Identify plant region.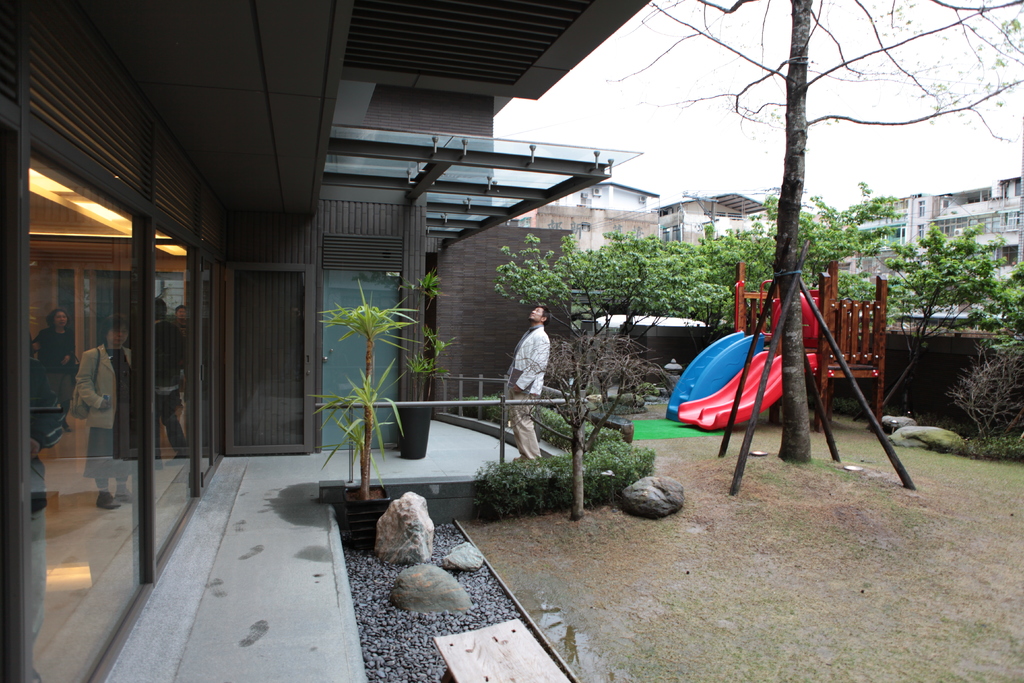
Region: BBox(320, 349, 430, 509).
